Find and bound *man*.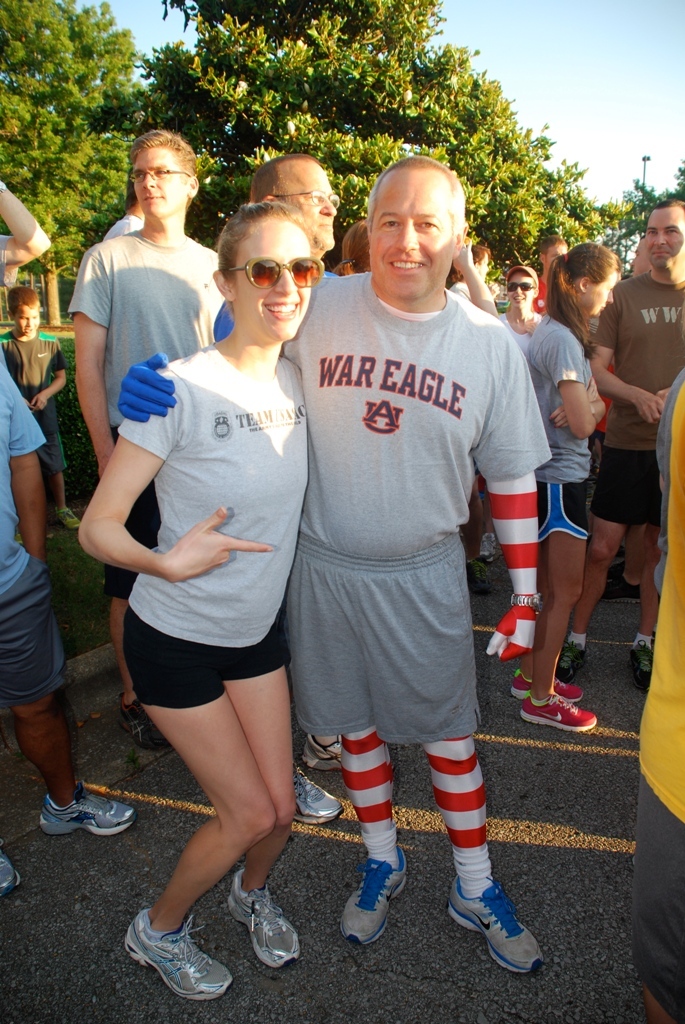
Bound: 69,118,232,751.
